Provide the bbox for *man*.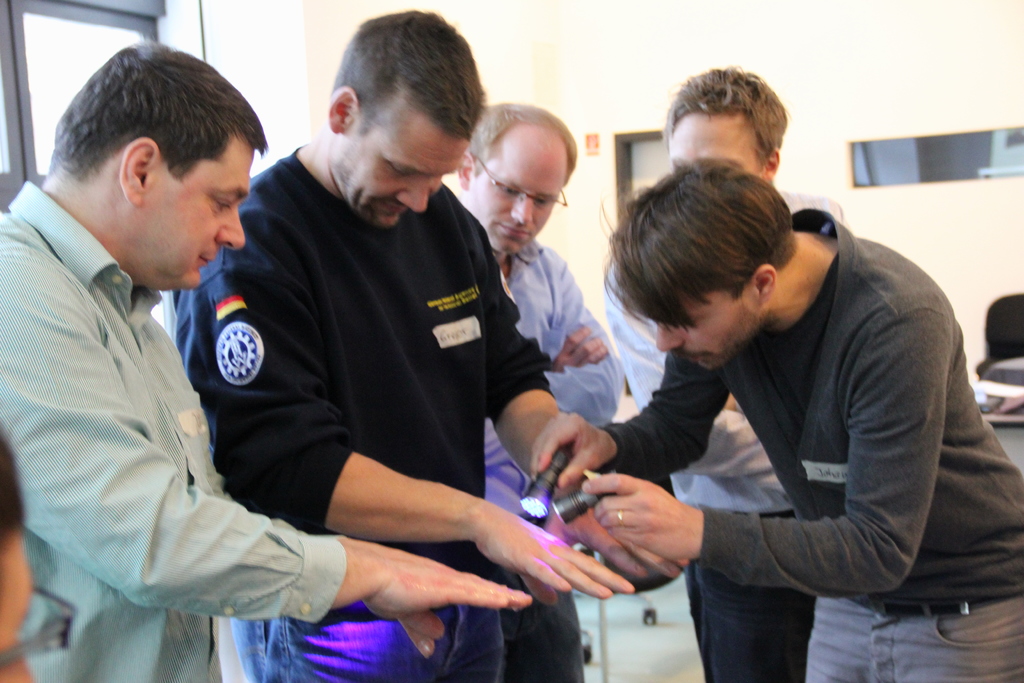
box(531, 156, 1023, 682).
